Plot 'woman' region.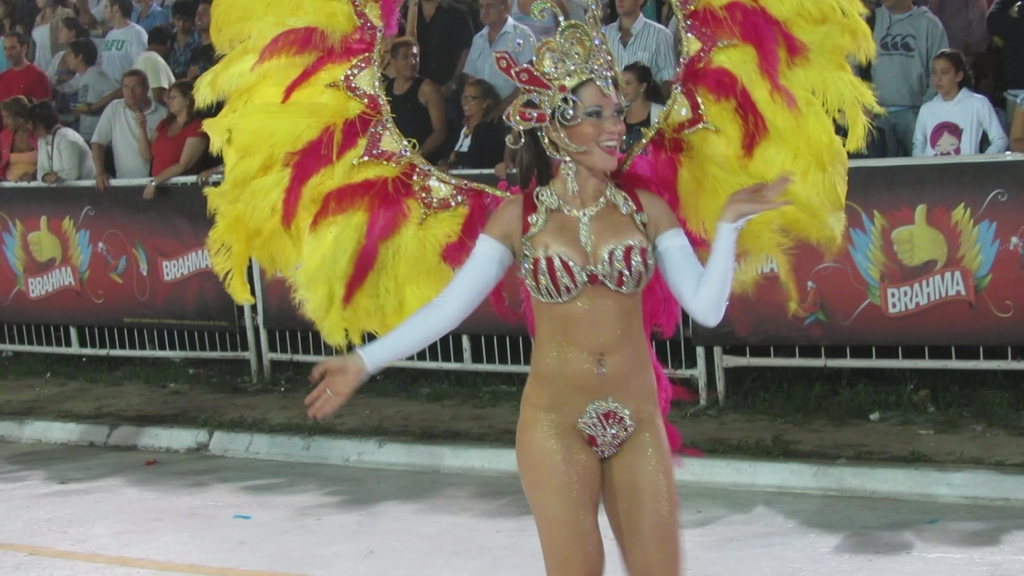
Plotted at <region>435, 77, 510, 173</region>.
